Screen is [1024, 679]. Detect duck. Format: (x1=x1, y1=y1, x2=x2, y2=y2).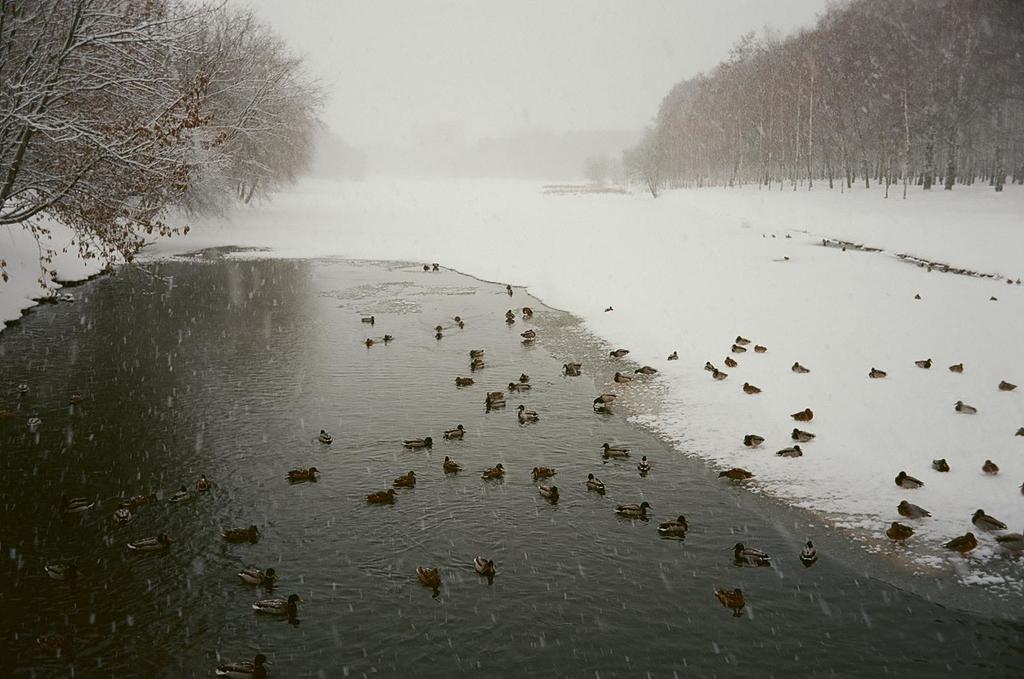
(x1=247, y1=593, x2=307, y2=614).
